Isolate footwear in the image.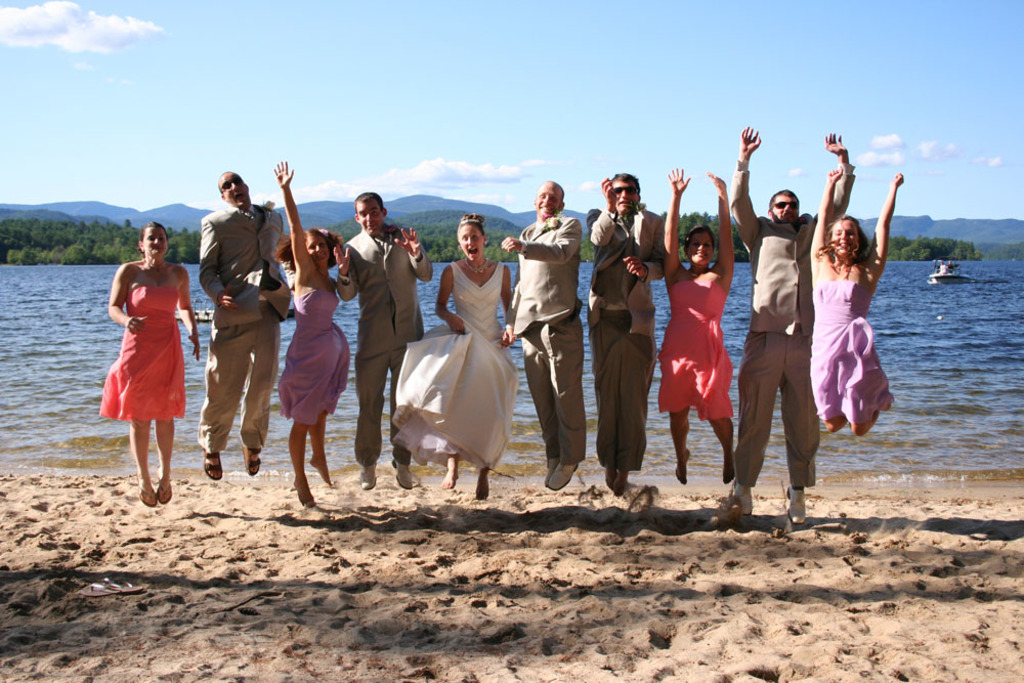
Isolated region: locate(732, 483, 751, 519).
